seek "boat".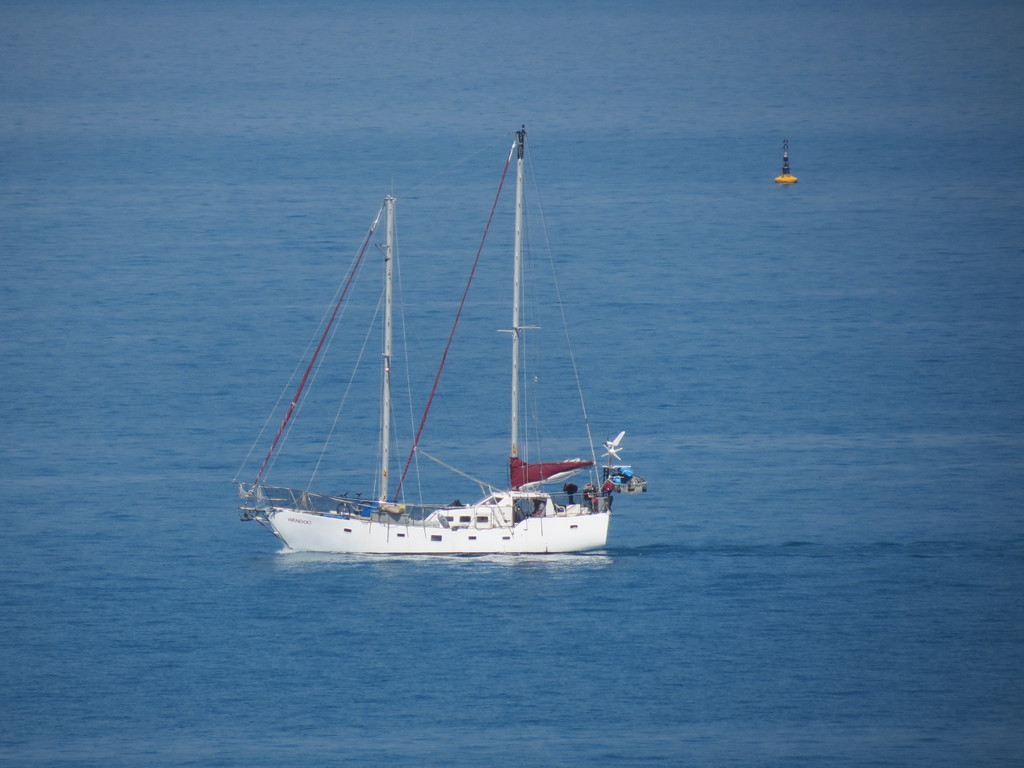
[left=230, top=115, right=657, bottom=595].
